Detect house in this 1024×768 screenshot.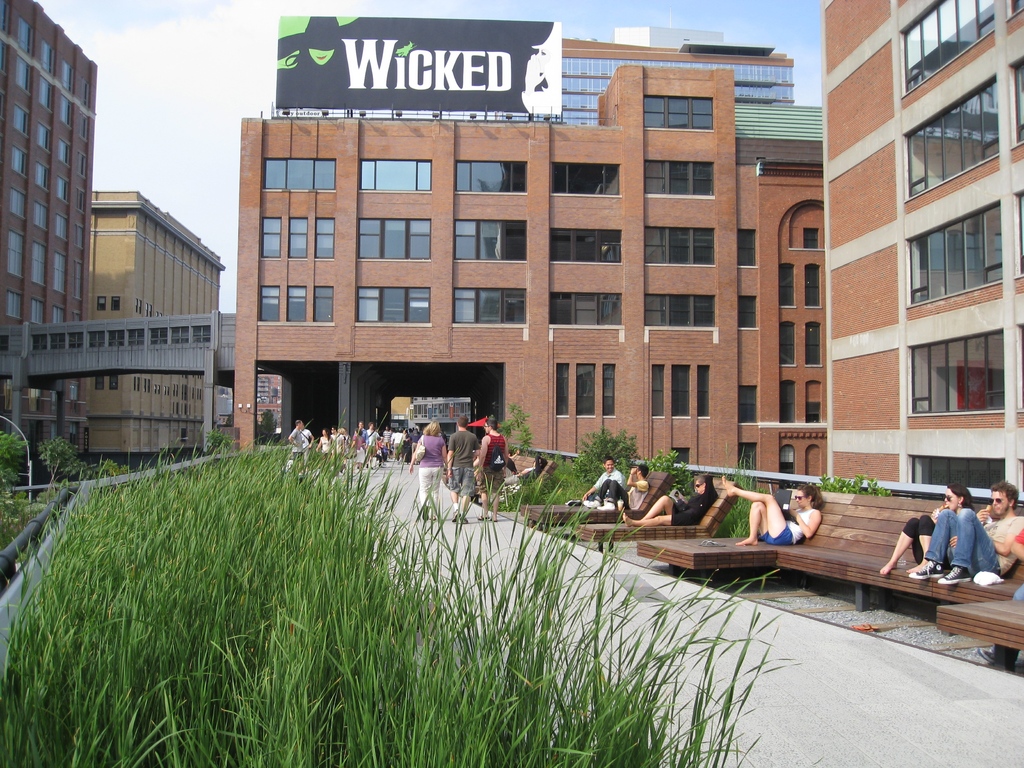
Detection: bbox=[820, 0, 1023, 518].
